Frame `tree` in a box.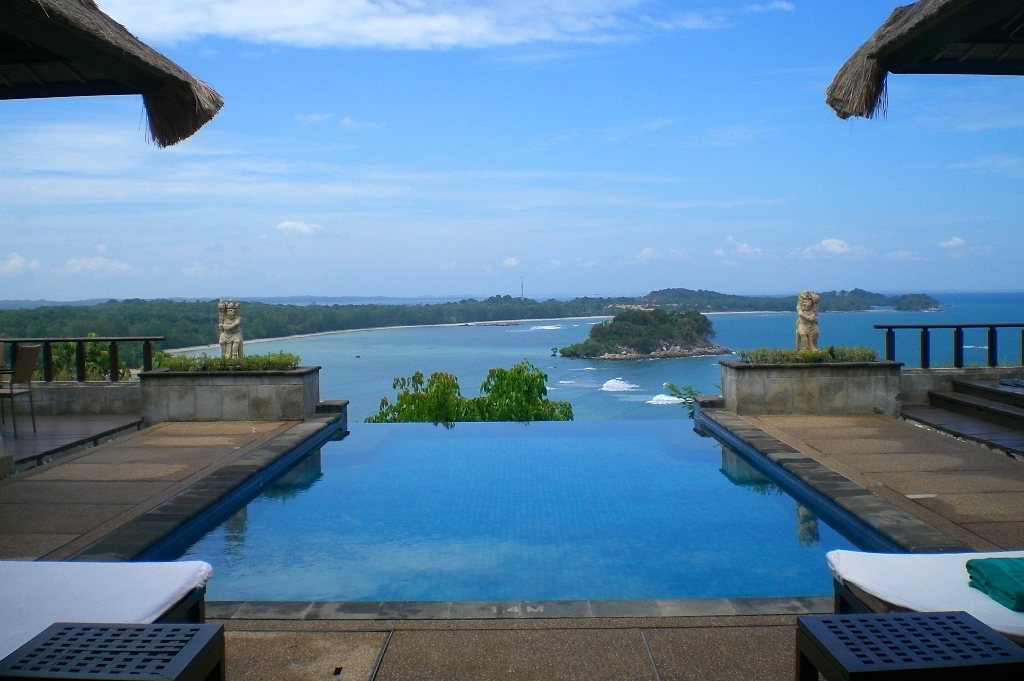
(x1=364, y1=359, x2=575, y2=422).
